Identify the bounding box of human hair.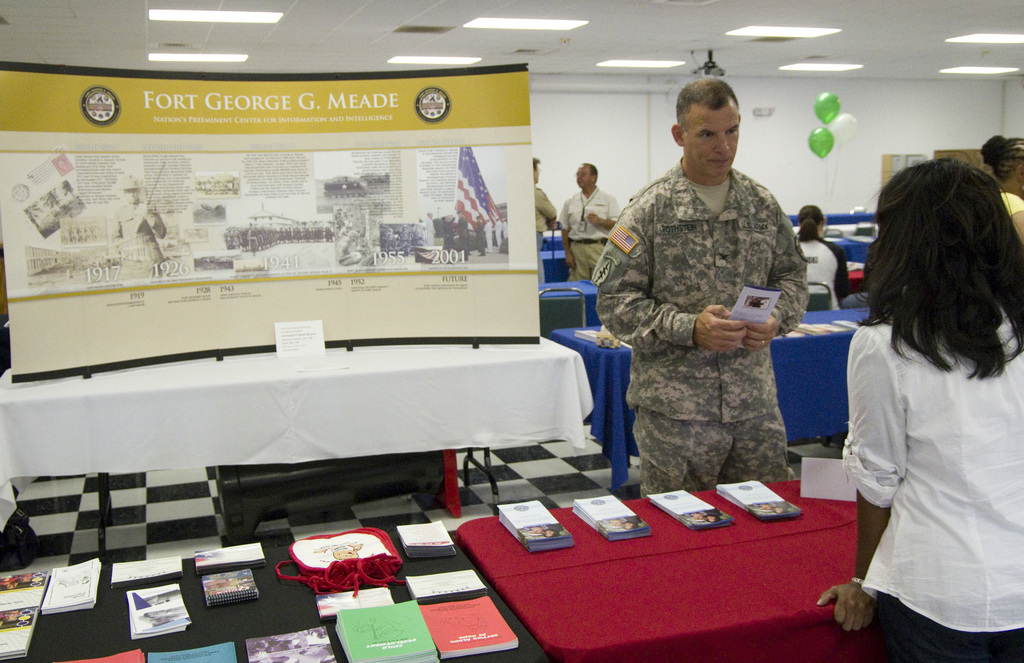
select_region(859, 153, 1012, 408).
